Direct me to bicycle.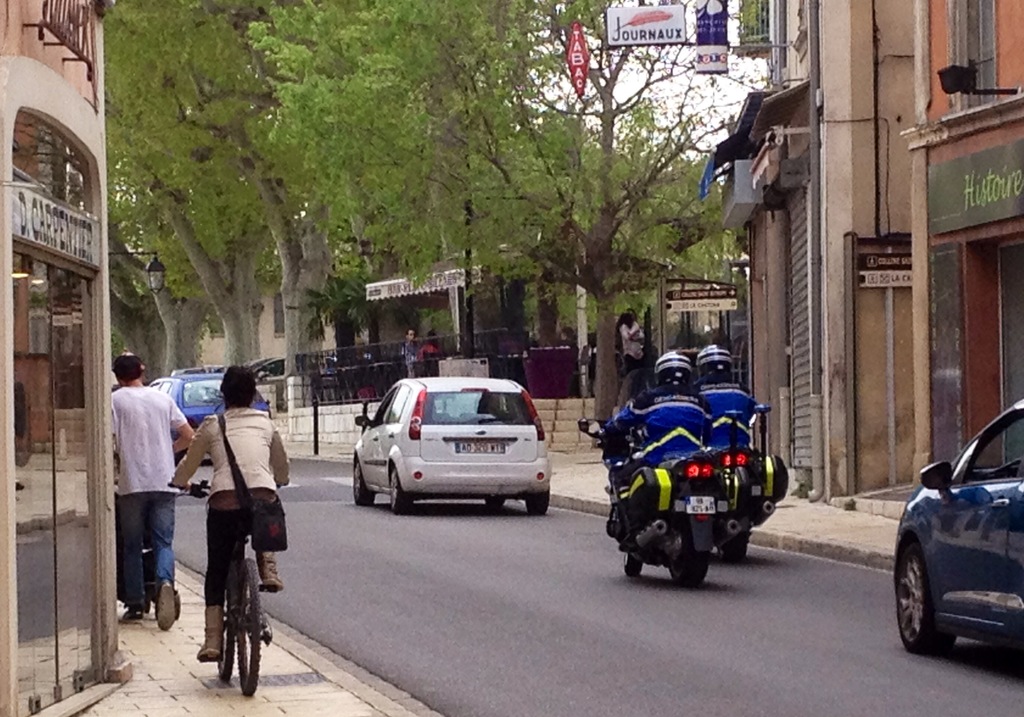
Direction: (x1=186, y1=510, x2=282, y2=699).
